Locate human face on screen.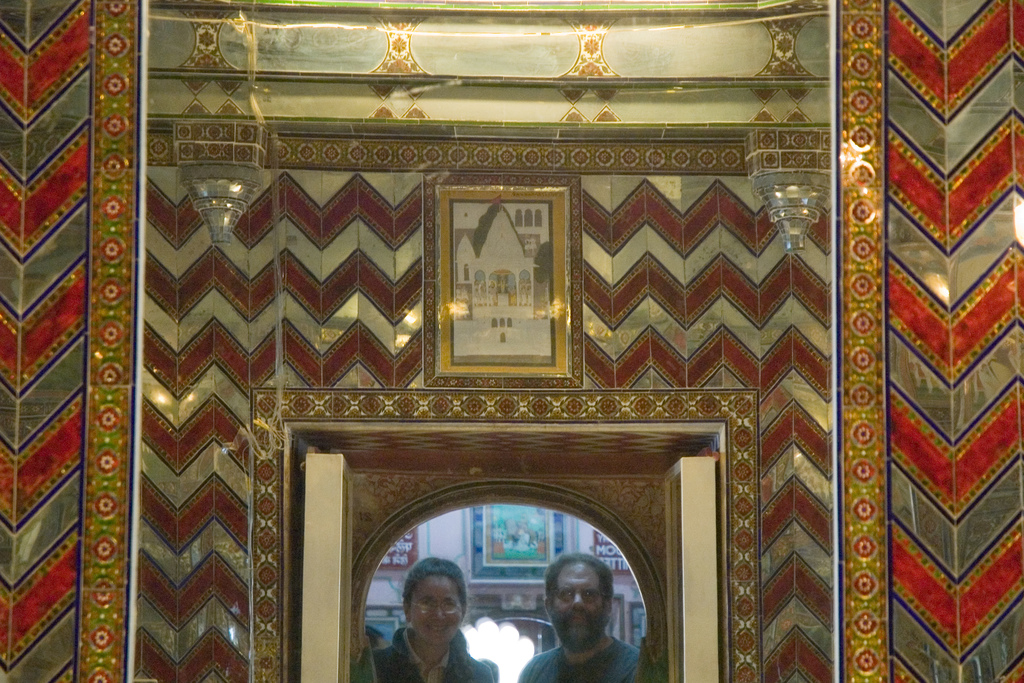
On screen at {"left": 552, "top": 562, "right": 609, "bottom": 645}.
